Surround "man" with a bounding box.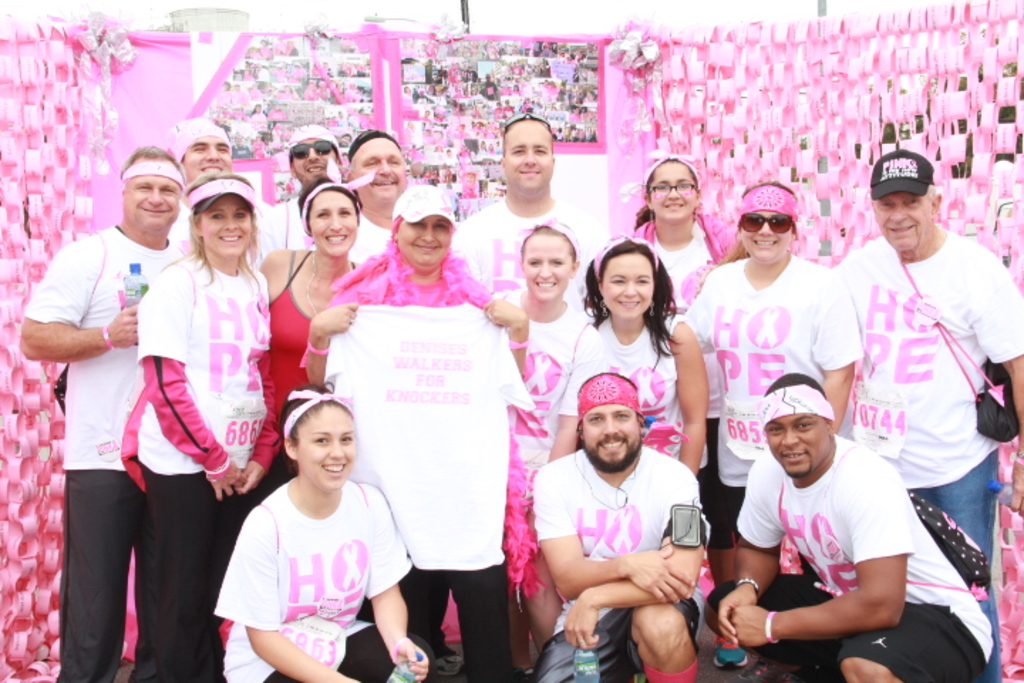
Rect(704, 333, 943, 666).
